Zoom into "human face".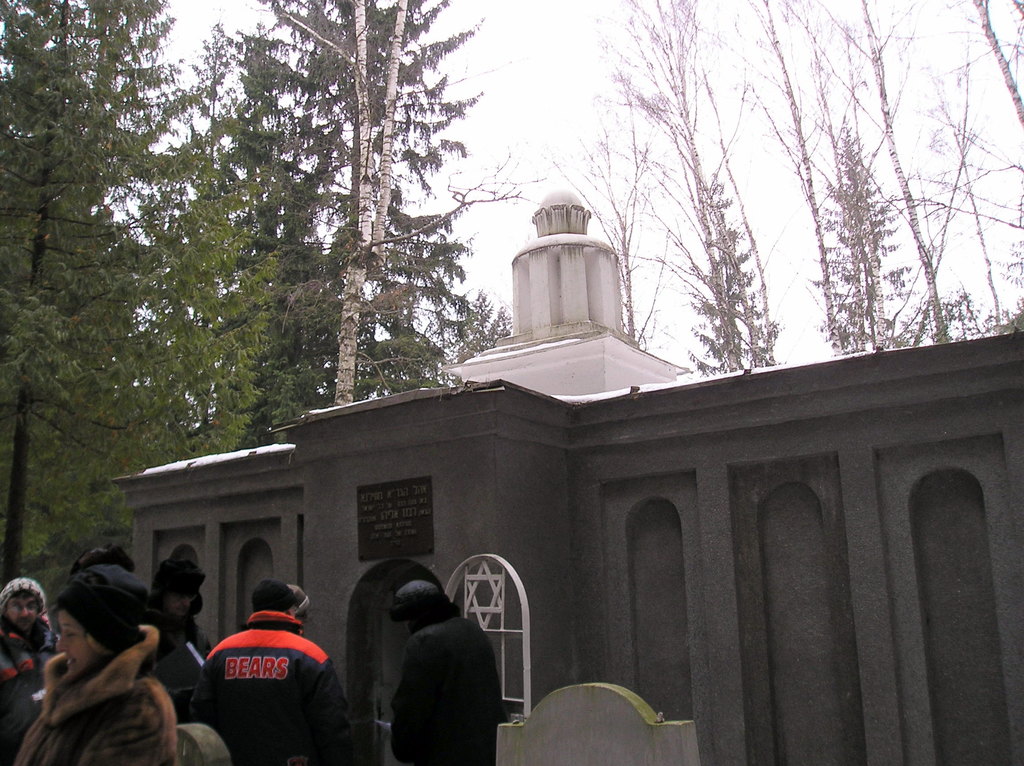
Zoom target: BBox(6, 592, 38, 634).
